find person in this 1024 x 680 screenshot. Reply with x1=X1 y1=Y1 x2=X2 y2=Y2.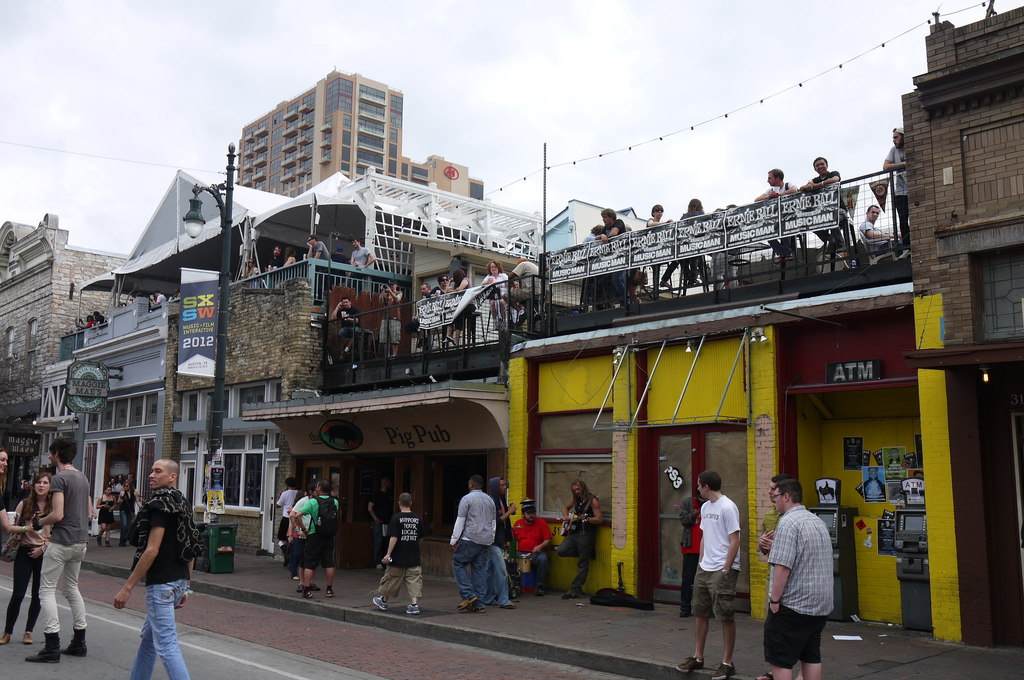
x1=292 y1=486 x2=314 y2=556.
